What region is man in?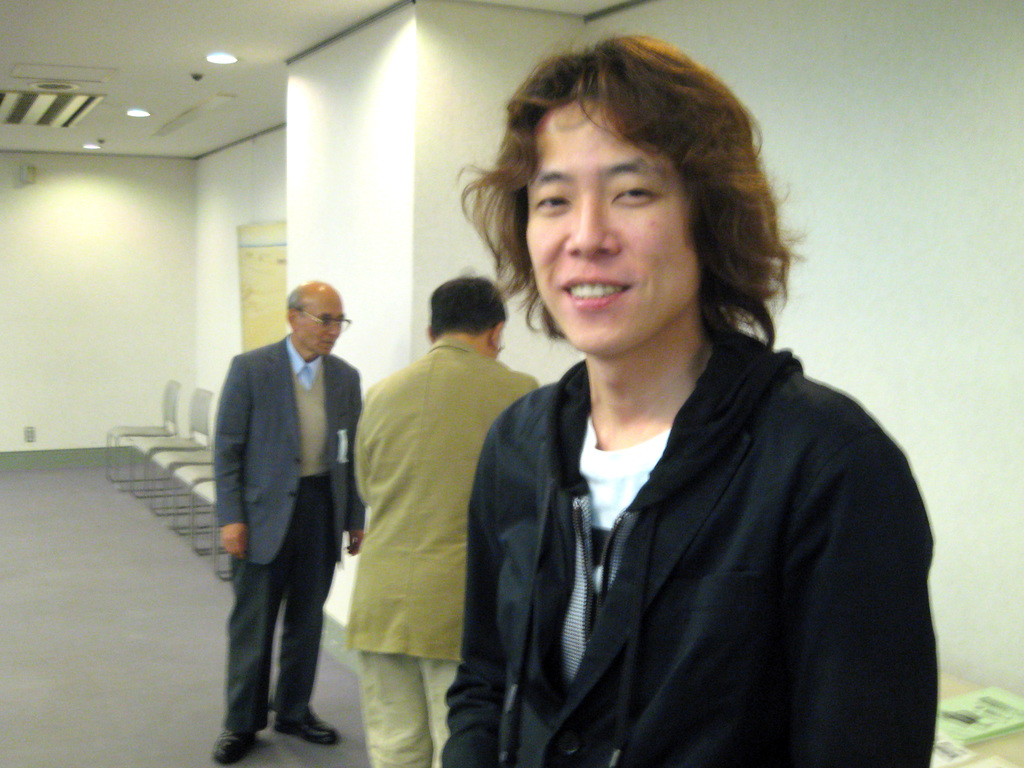
bbox=[200, 267, 363, 767].
